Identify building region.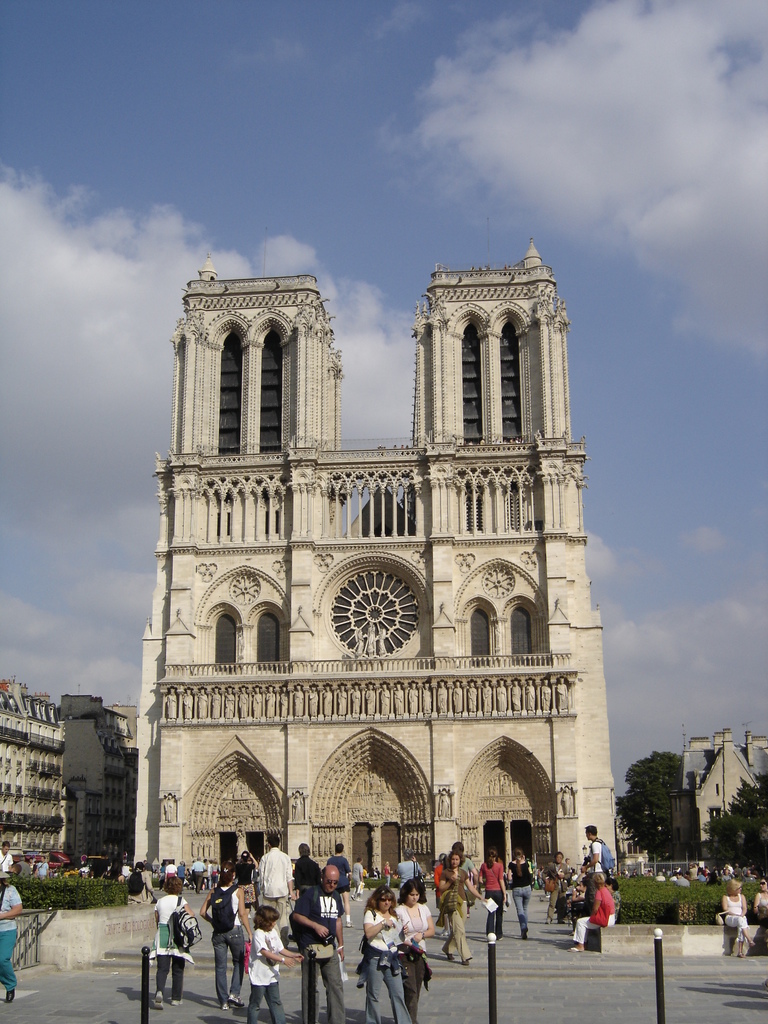
Region: select_region(0, 678, 68, 869).
